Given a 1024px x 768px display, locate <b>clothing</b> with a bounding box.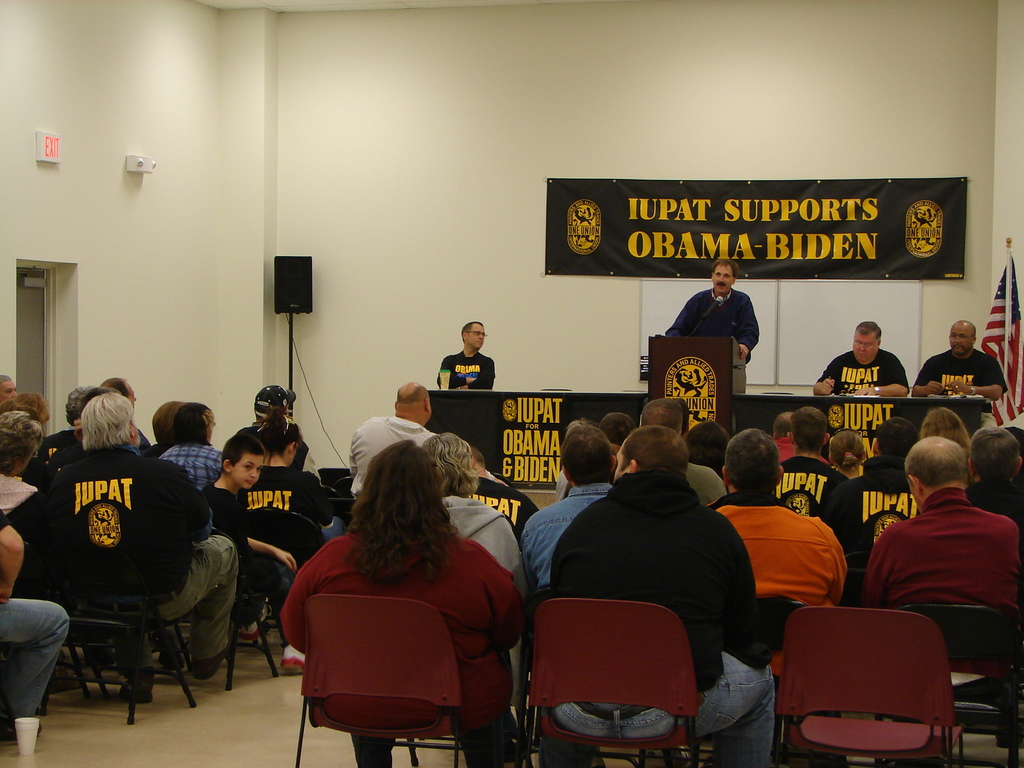
Located: box(667, 269, 774, 422).
